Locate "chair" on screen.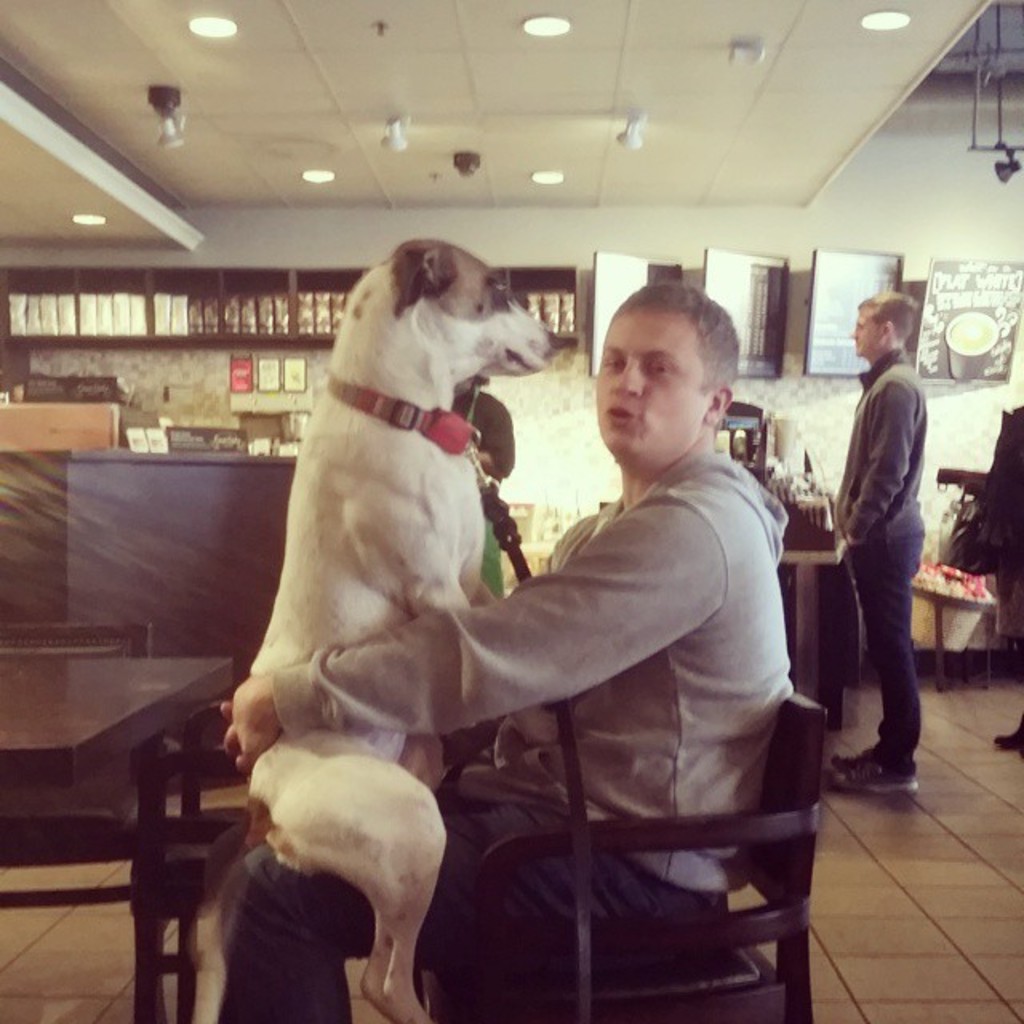
On screen at (x1=432, y1=690, x2=826, y2=1022).
